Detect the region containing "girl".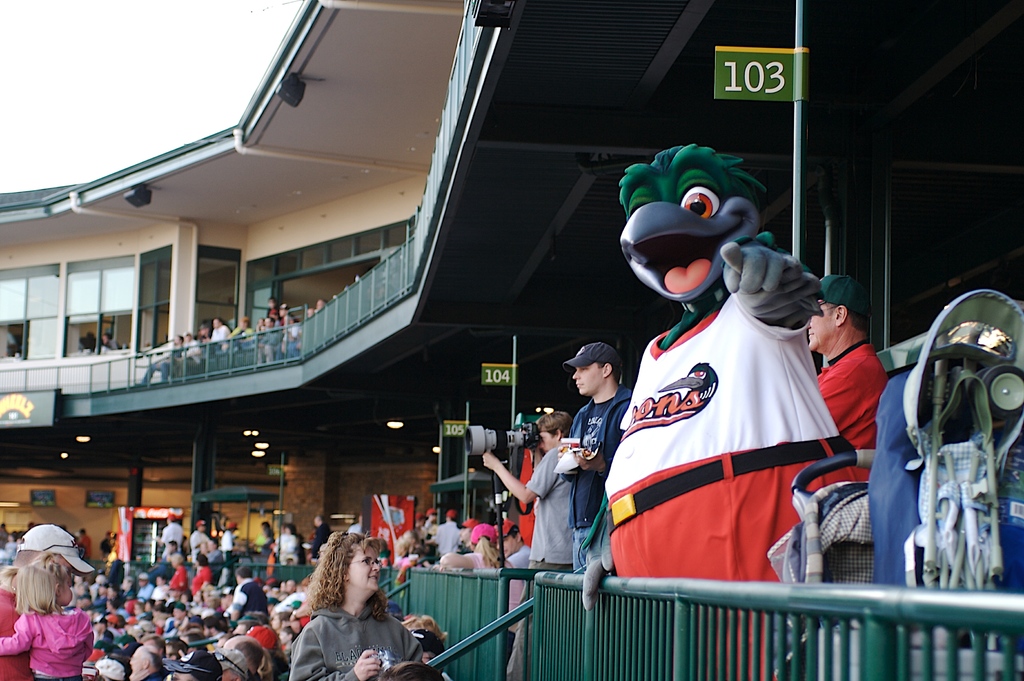
{"x1": 0, "y1": 552, "x2": 95, "y2": 680}.
